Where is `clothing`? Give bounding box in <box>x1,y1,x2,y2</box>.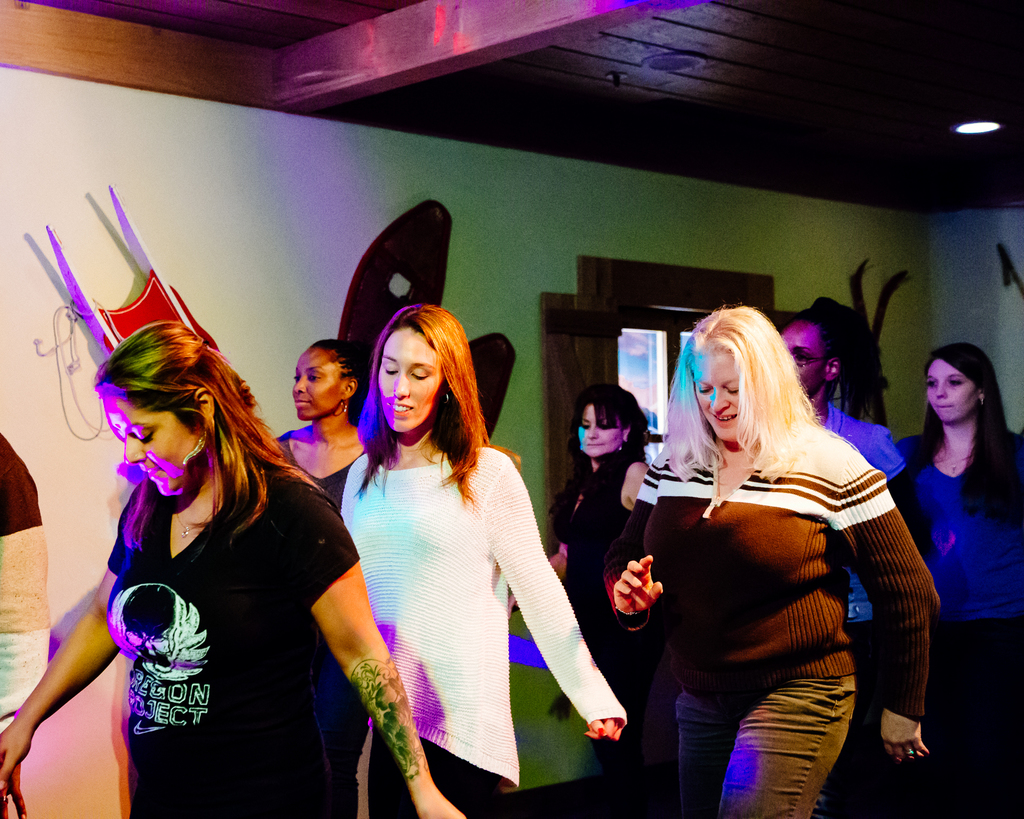
<box>627,409,938,818</box>.
